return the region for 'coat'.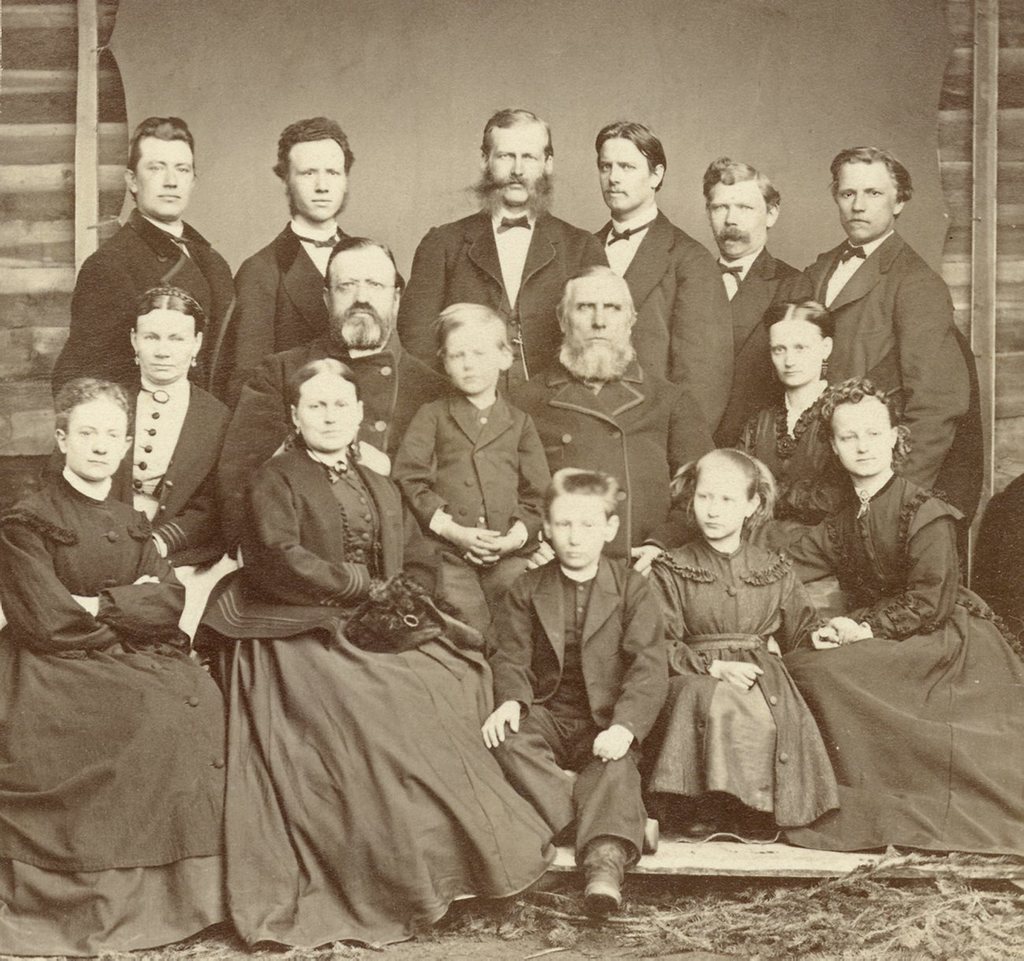
rect(47, 213, 240, 401).
